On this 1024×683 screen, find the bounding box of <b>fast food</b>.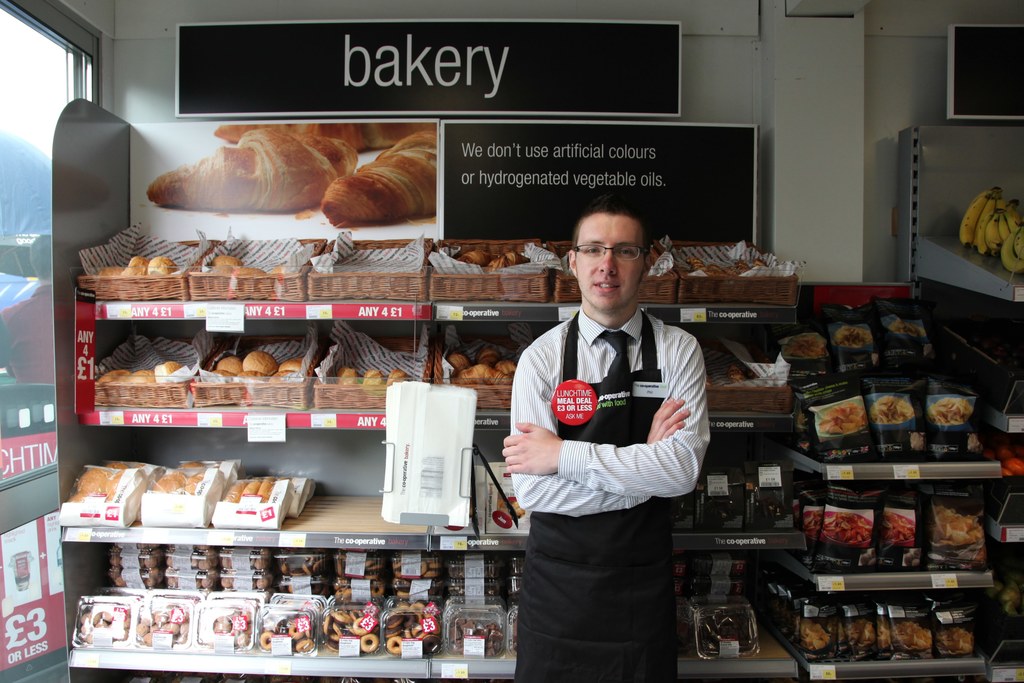
Bounding box: crop(934, 631, 976, 651).
